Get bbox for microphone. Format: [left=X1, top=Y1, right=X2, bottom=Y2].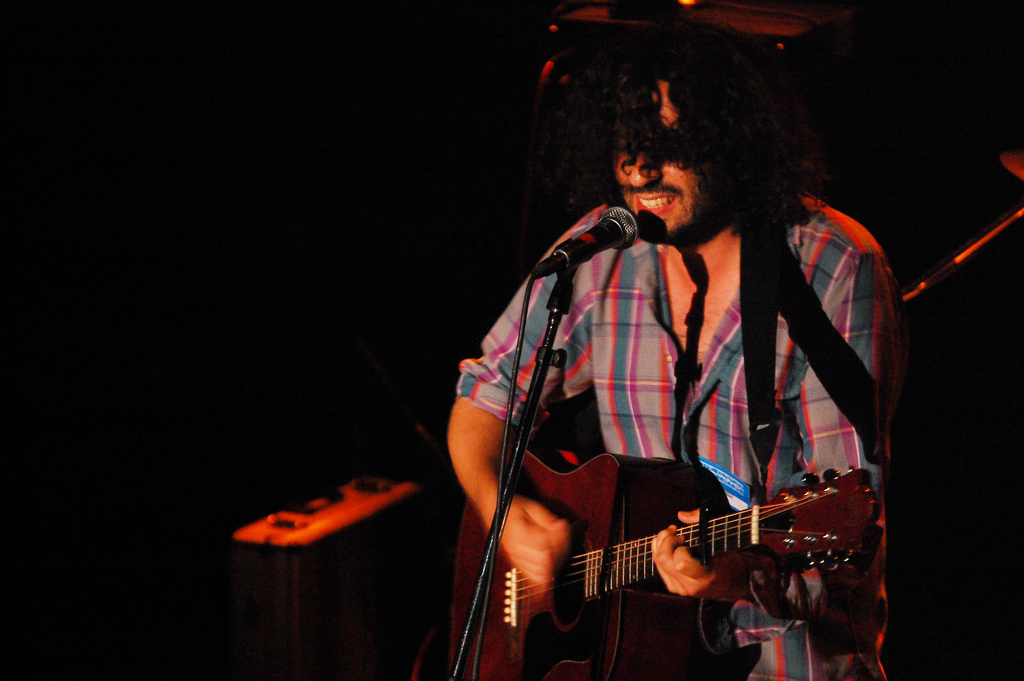
[left=534, top=206, right=643, bottom=276].
